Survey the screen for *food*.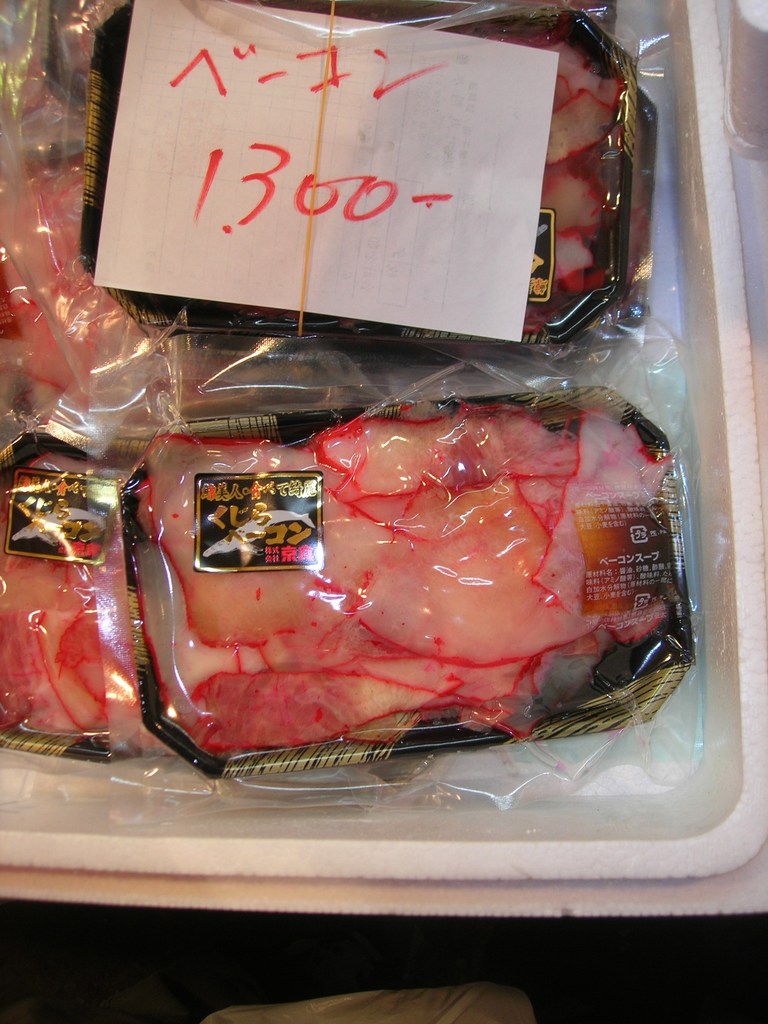
Survey found: (0, 451, 125, 740).
